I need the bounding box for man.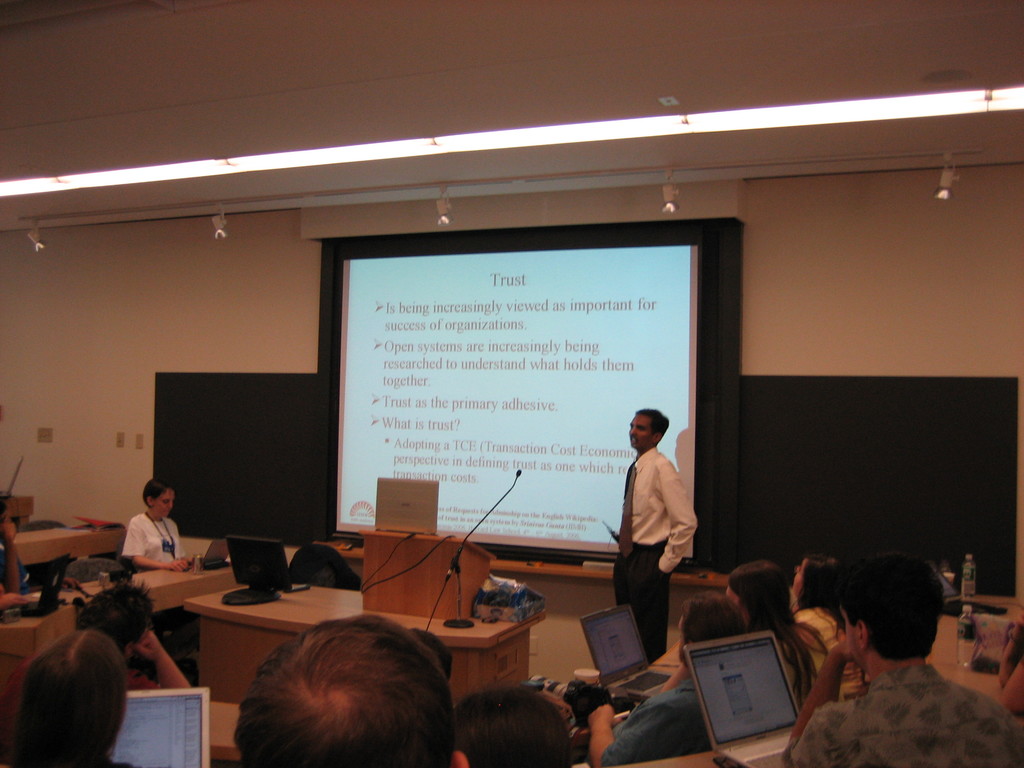
Here it is: l=586, t=590, r=750, b=767.
